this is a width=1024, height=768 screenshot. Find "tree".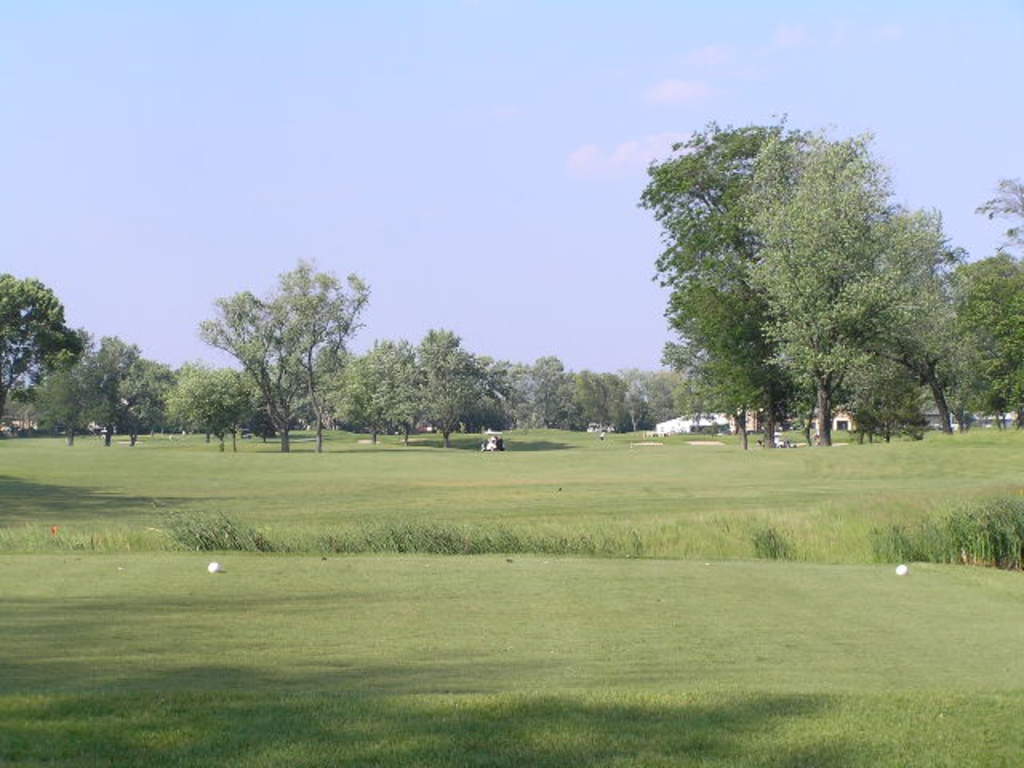
Bounding box: box(632, 123, 875, 450).
